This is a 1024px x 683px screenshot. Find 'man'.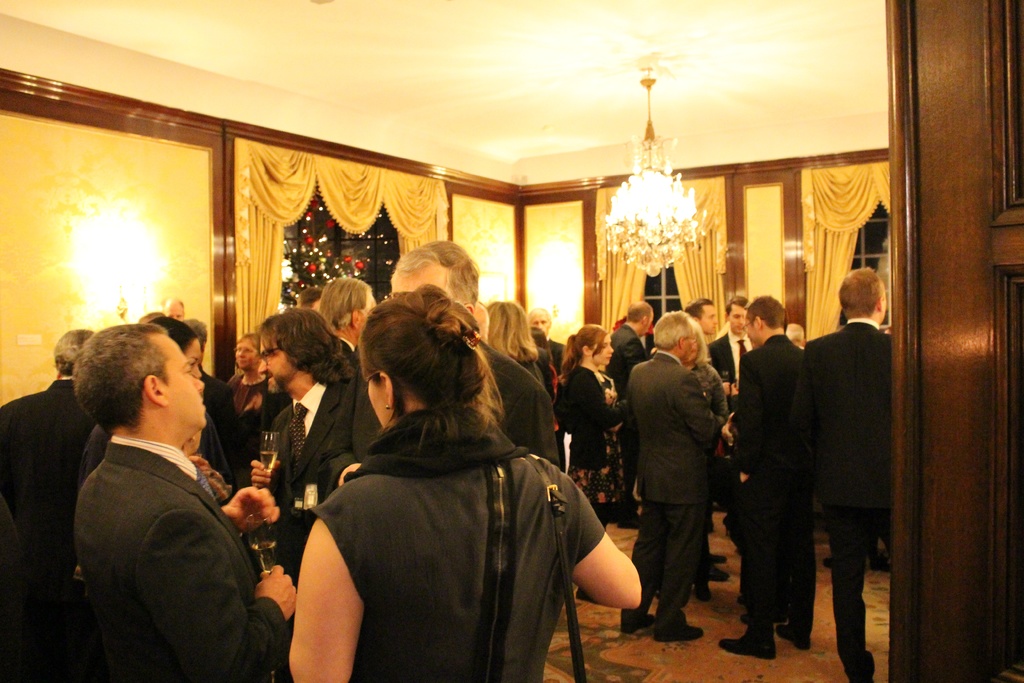
Bounding box: [323, 276, 379, 375].
